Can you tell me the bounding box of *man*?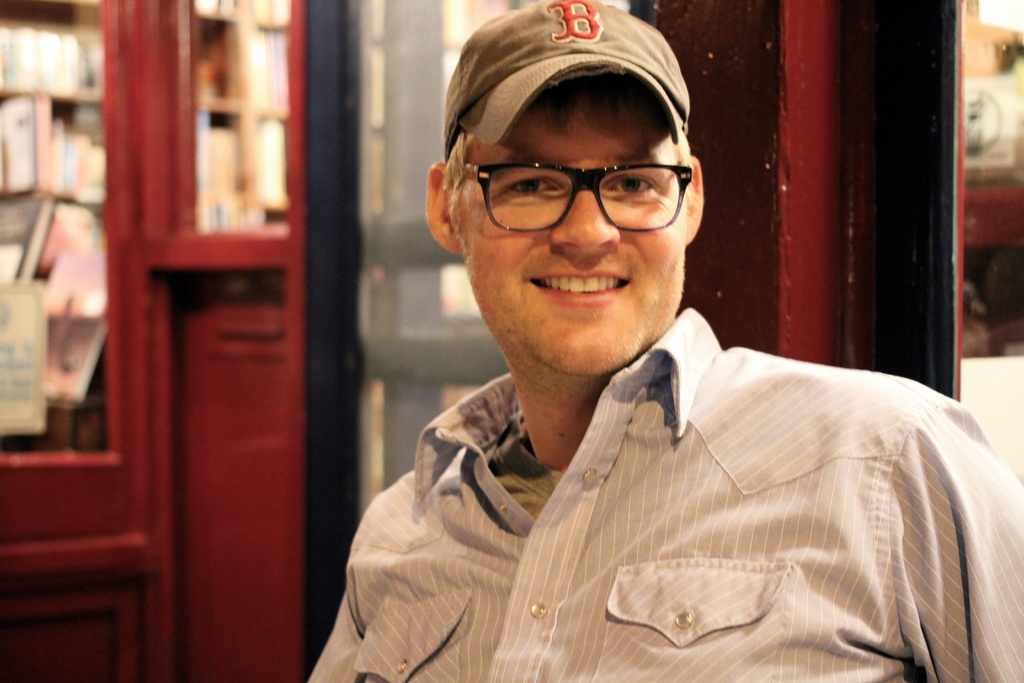
left=275, top=5, right=1023, bottom=682.
